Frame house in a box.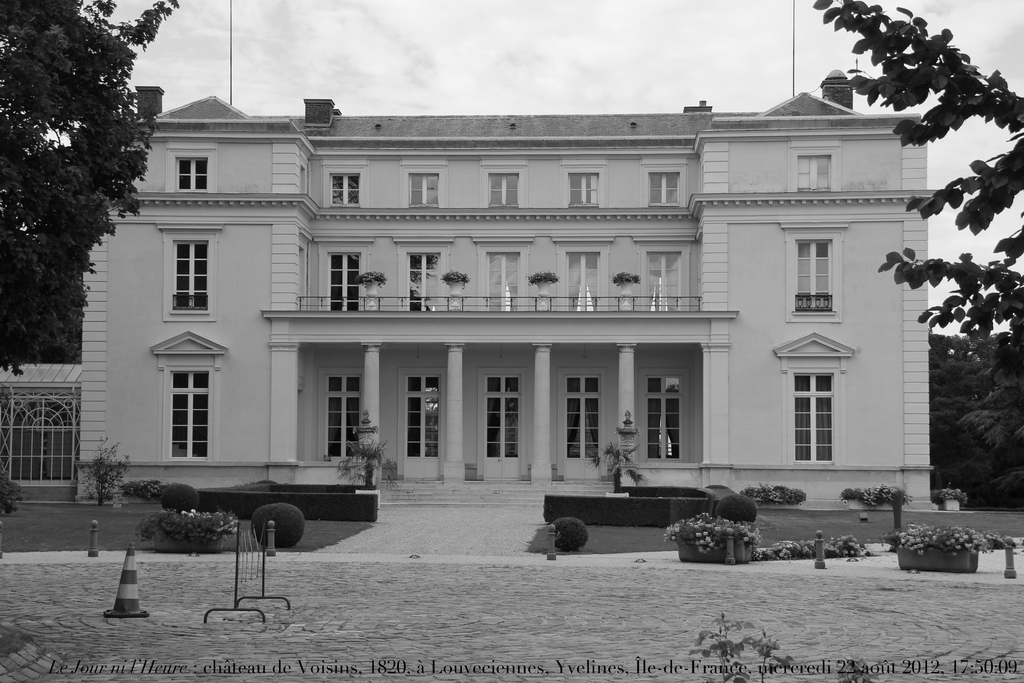
(x1=79, y1=0, x2=933, y2=504).
